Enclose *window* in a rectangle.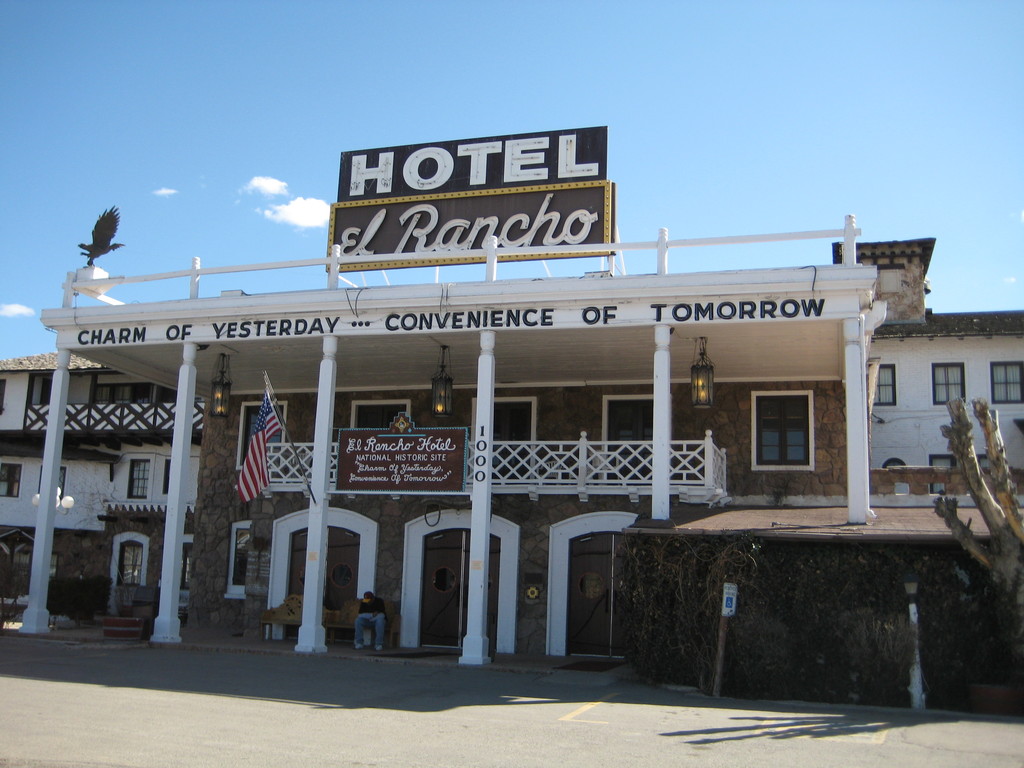
l=493, t=403, r=531, b=479.
